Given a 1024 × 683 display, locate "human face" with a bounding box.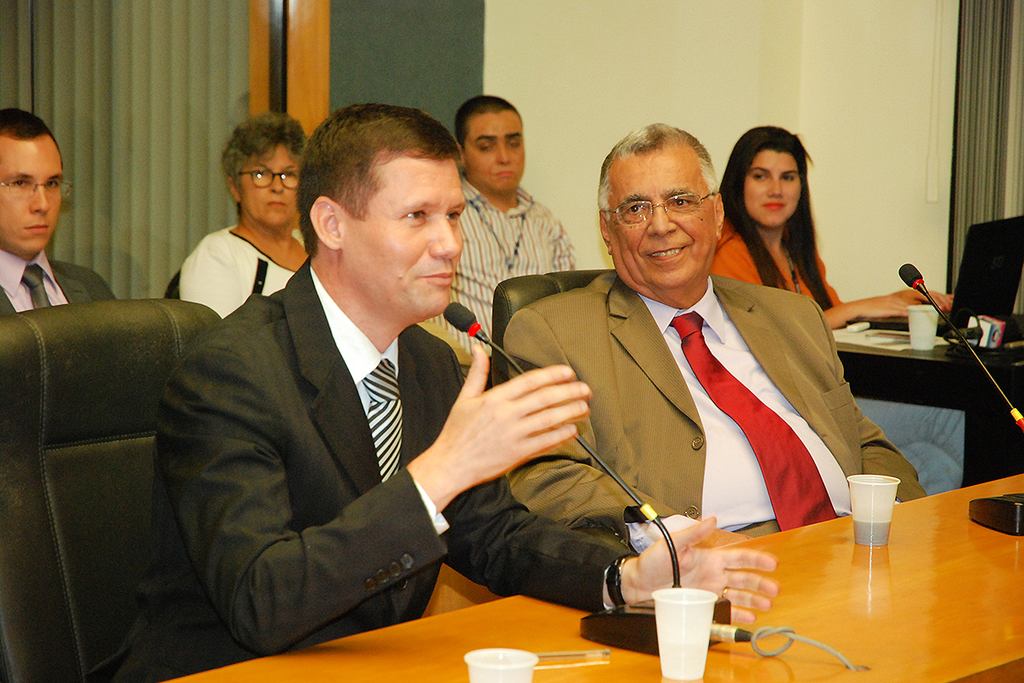
Located: select_region(612, 150, 717, 292).
